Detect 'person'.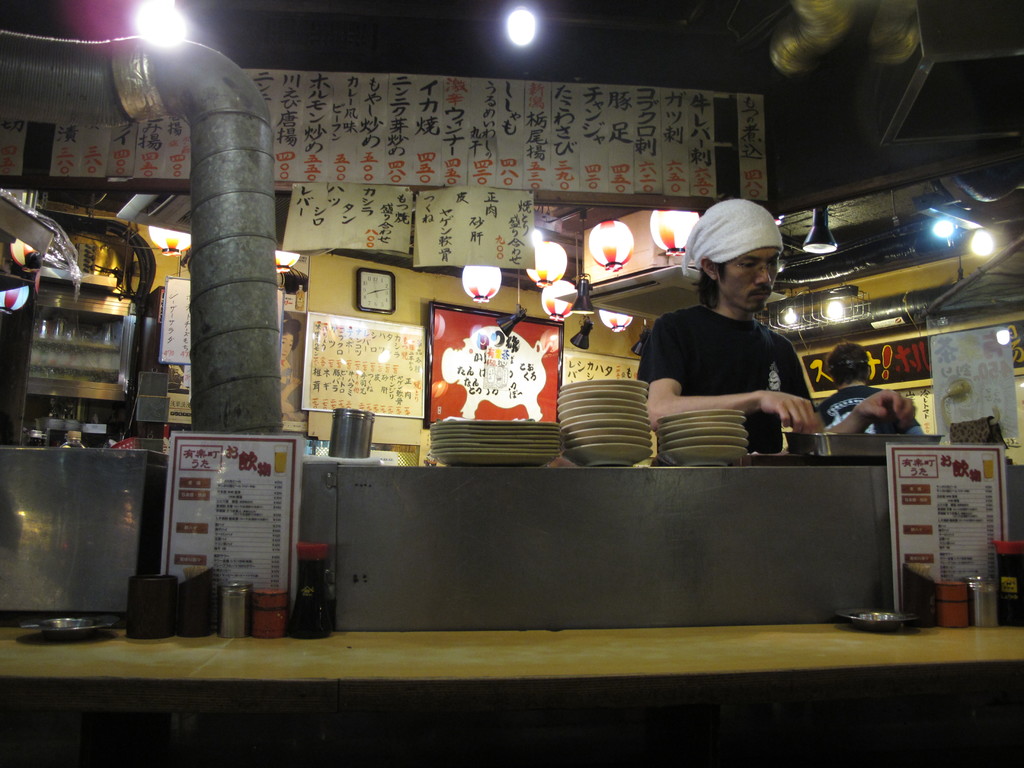
Detected at [x1=818, y1=339, x2=923, y2=435].
